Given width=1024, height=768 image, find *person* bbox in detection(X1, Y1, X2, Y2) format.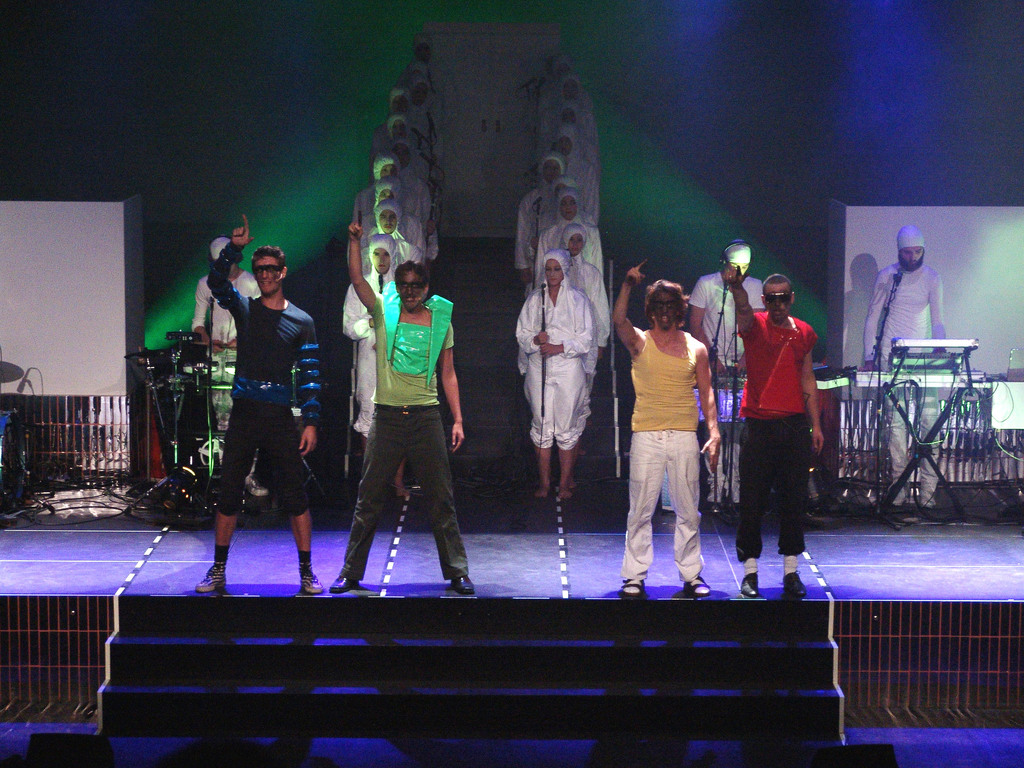
detection(614, 264, 711, 595).
